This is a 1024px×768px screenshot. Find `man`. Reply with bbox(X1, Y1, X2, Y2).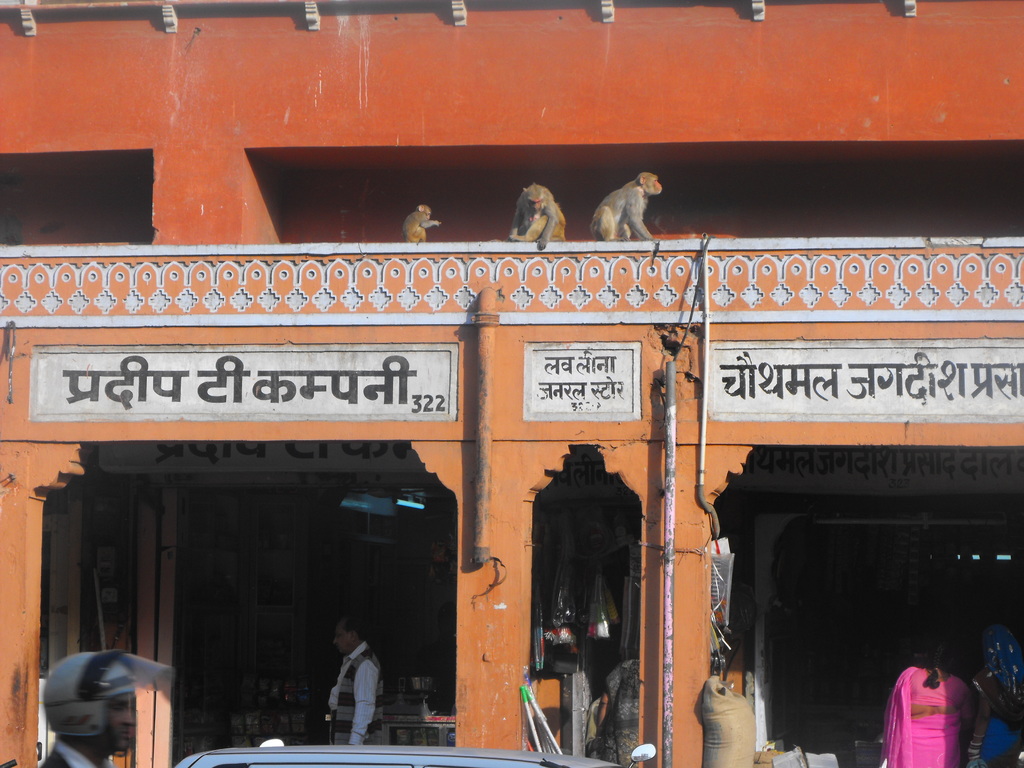
bbox(47, 648, 138, 767).
